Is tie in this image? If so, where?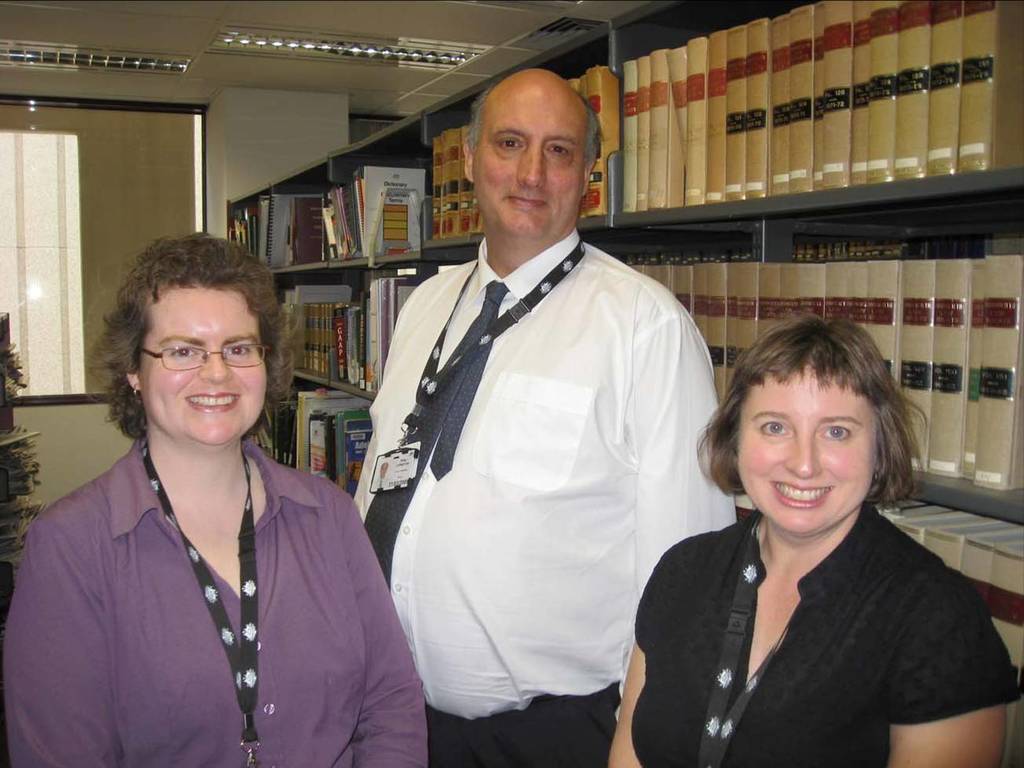
Yes, at [363,279,511,581].
